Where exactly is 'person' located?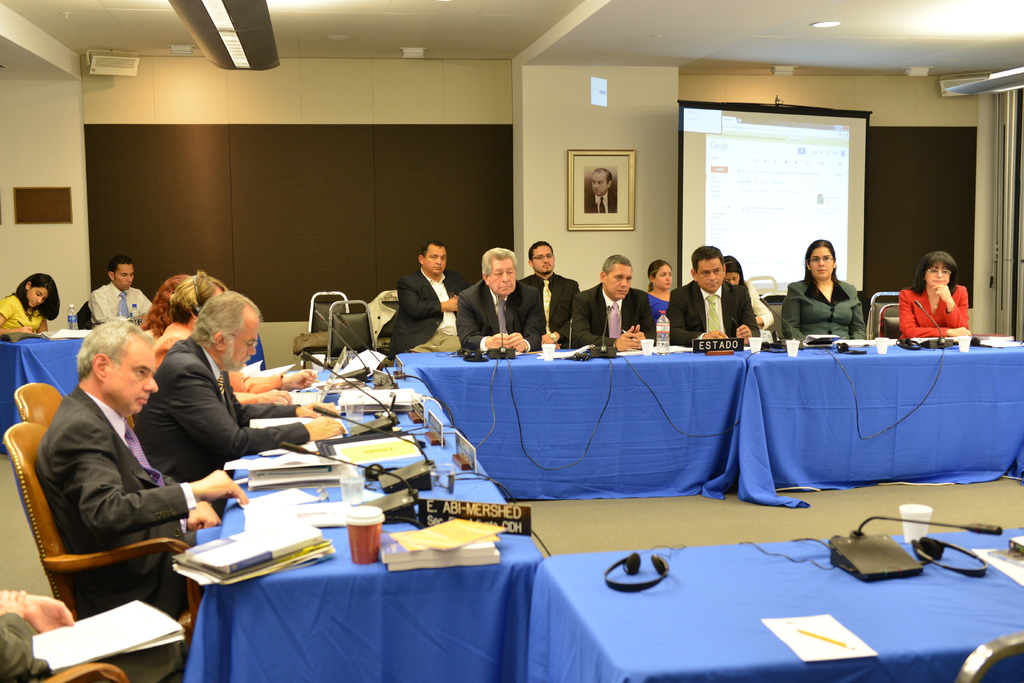
Its bounding box is rect(152, 272, 321, 402).
